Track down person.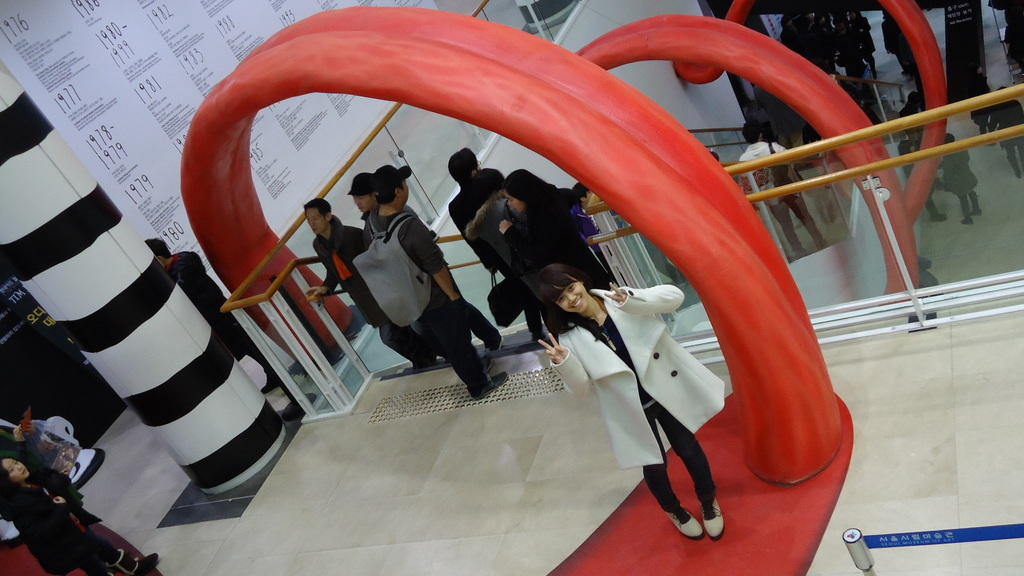
Tracked to crop(494, 169, 589, 339).
